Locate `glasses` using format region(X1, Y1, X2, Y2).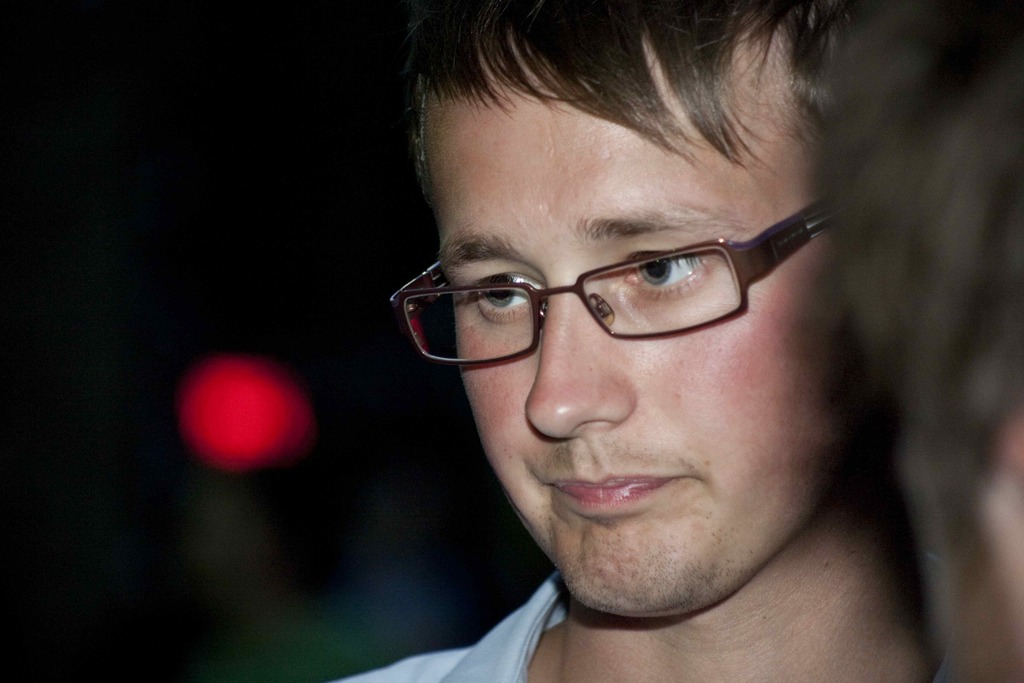
region(407, 199, 831, 368).
